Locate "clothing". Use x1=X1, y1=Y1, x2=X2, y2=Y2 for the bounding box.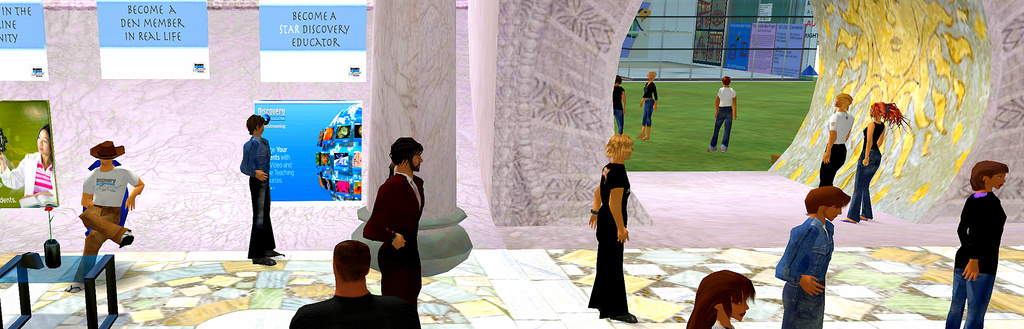
x1=948, y1=187, x2=1011, y2=328.
